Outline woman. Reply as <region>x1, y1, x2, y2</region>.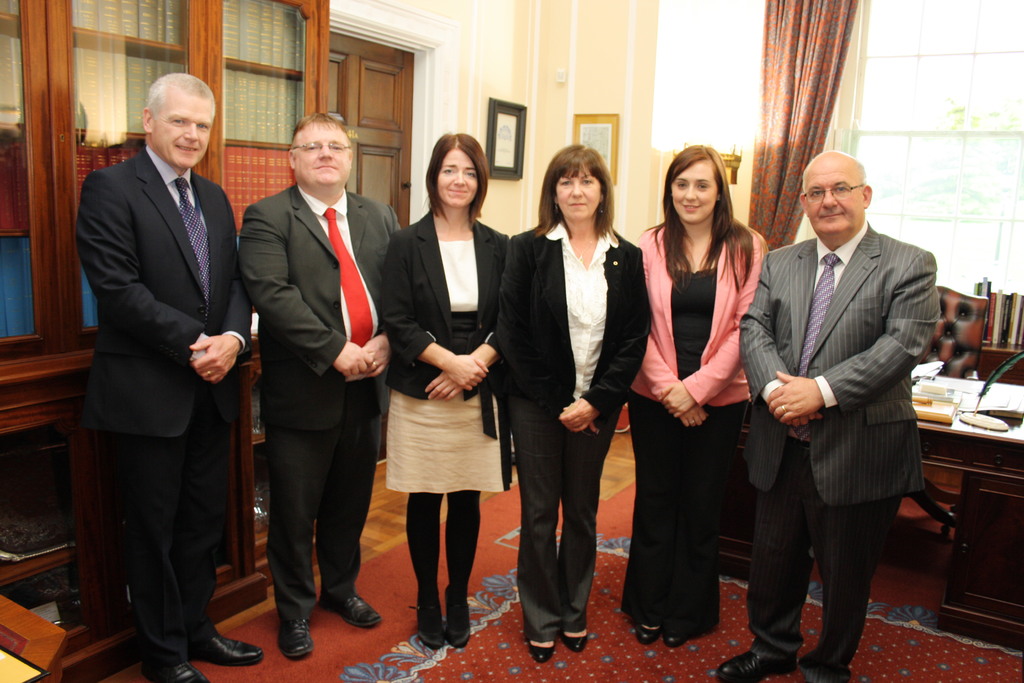
<region>507, 145, 648, 662</region>.
